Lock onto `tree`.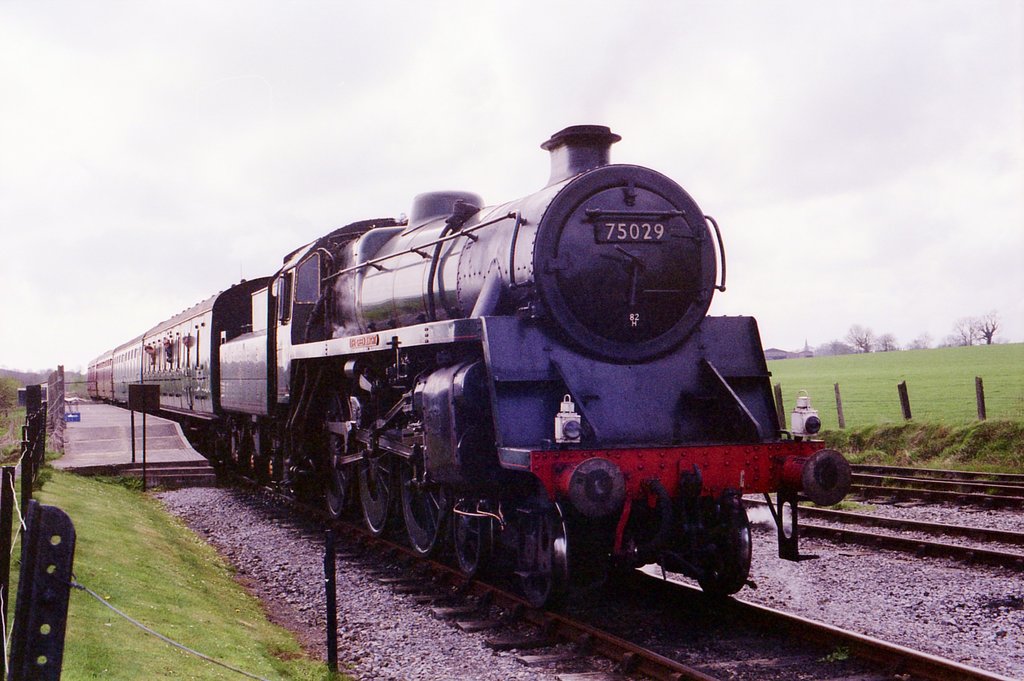
Locked: [0,380,24,419].
